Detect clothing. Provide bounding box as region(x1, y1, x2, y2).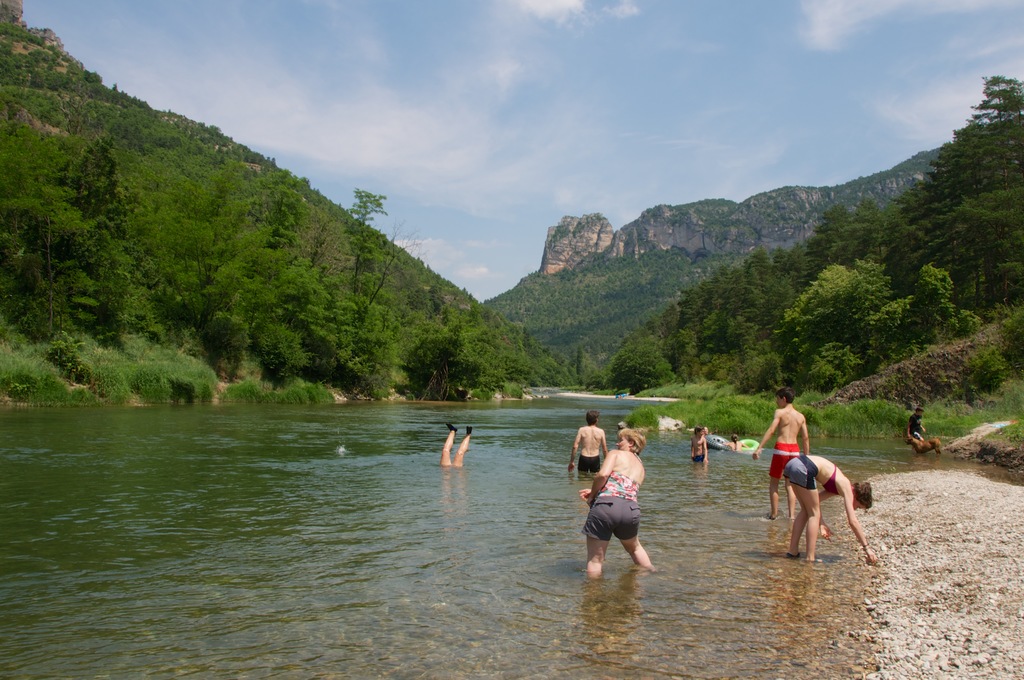
region(746, 395, 806, 521).
